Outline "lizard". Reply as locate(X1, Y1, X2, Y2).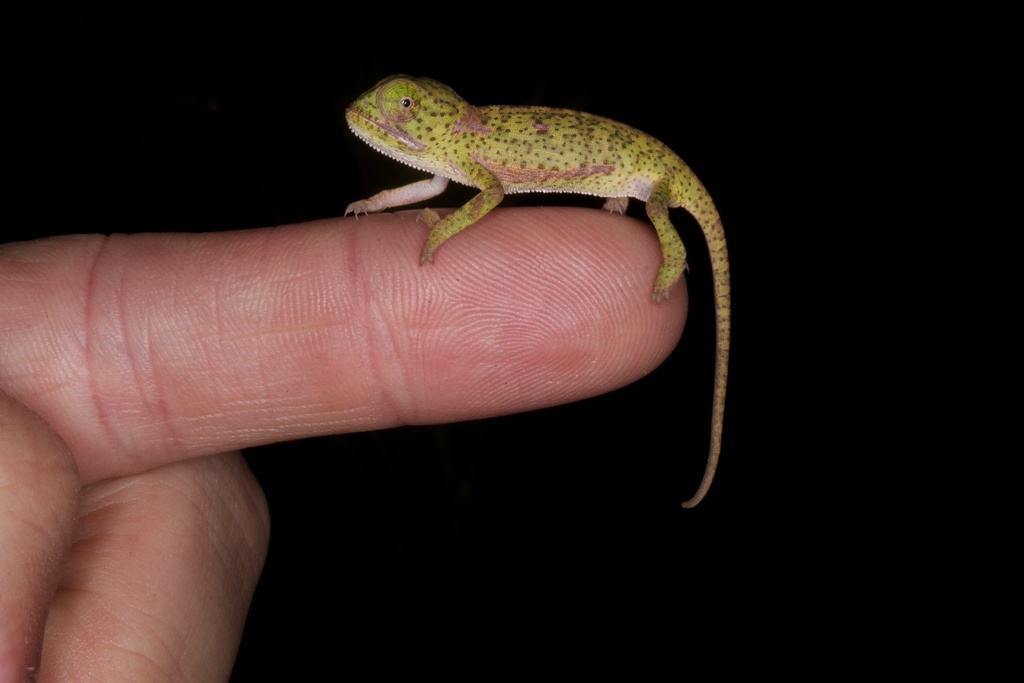
locate(348, 73, 720, 502).
